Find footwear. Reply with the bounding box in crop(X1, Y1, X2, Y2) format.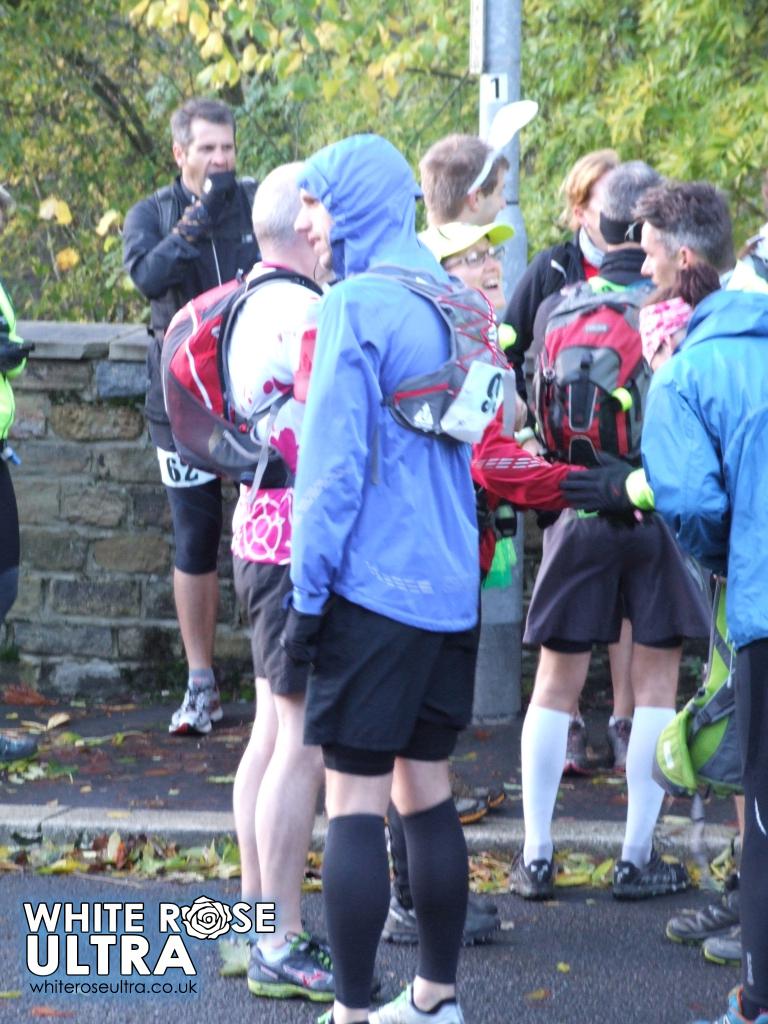
crop(666, 890, 735, 946).
